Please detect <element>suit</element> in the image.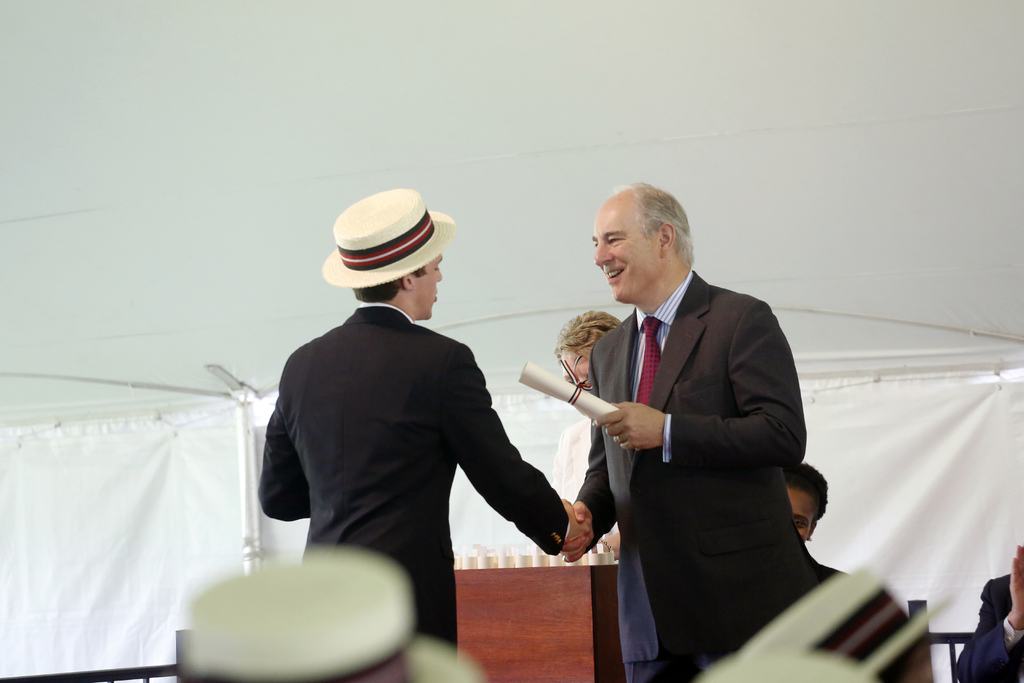
[x1=253, y1=300, x2=570, y2=670].
